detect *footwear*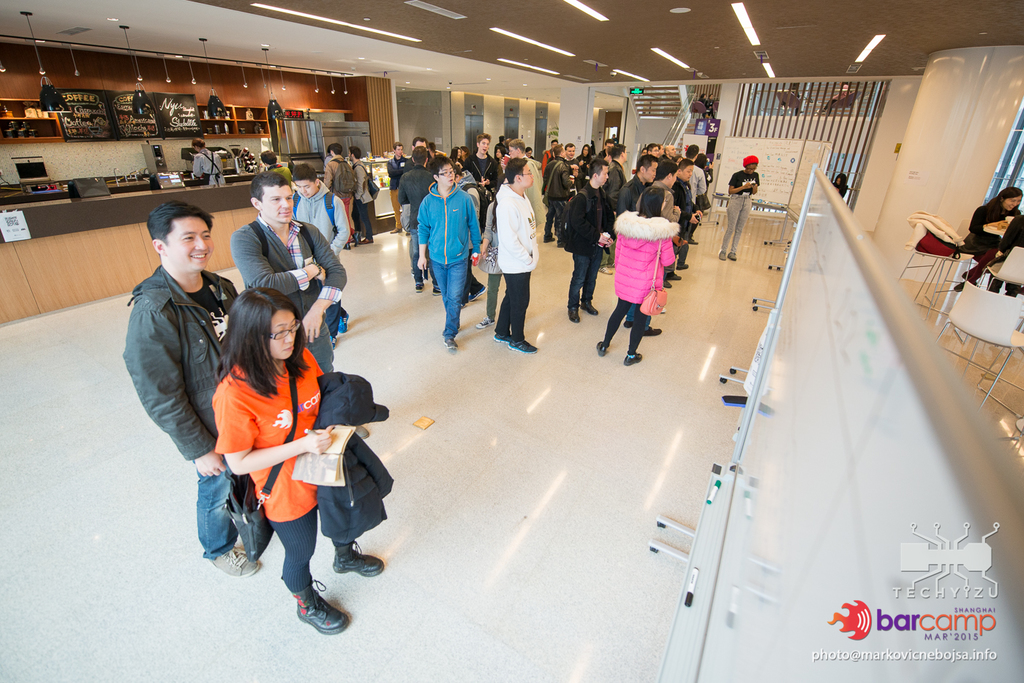
x1=355, y1=241, x2=362, y2=244
